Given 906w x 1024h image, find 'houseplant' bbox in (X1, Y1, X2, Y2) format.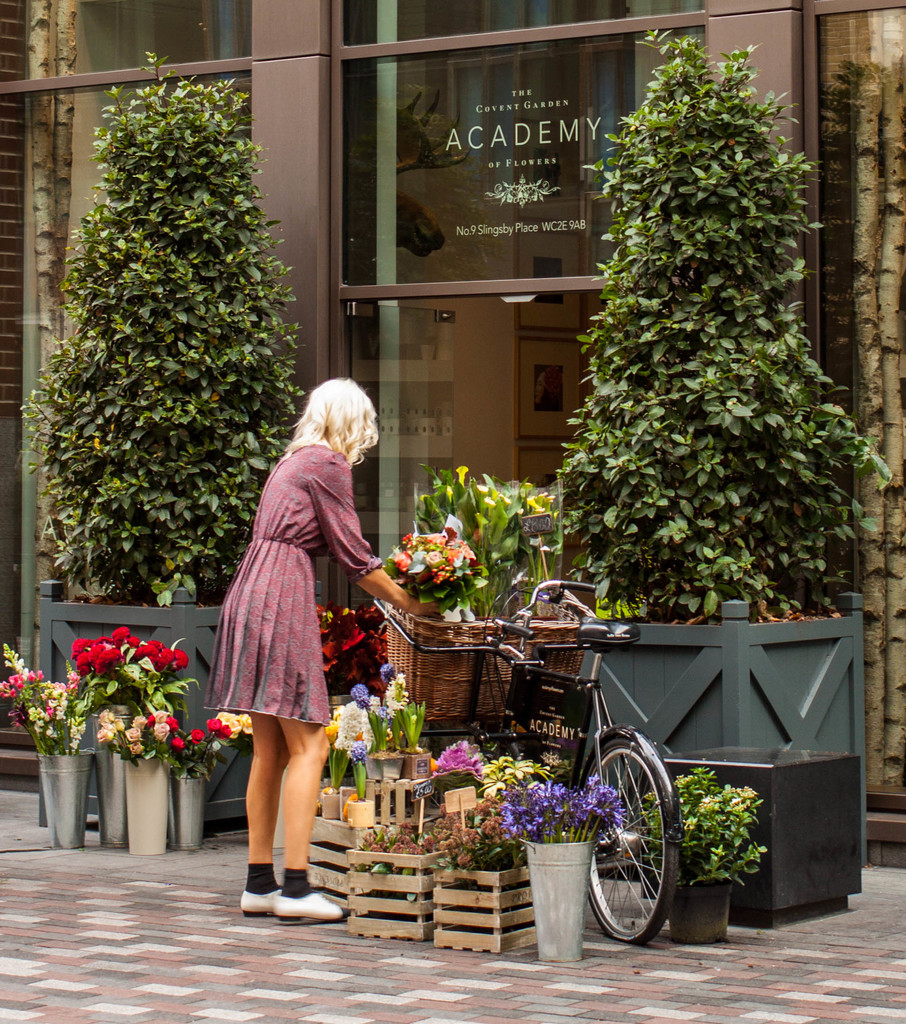
(435, 467, 540, 718).
